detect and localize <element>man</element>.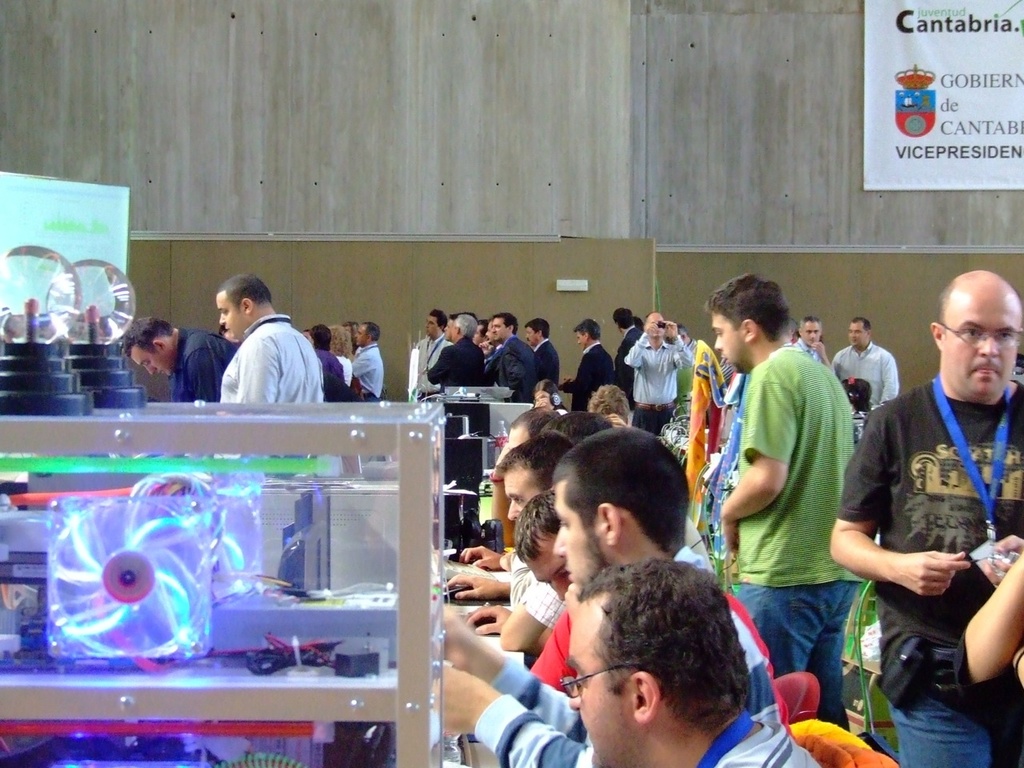
Localized at [left=845, top=246, right=1018, bottom=766].
